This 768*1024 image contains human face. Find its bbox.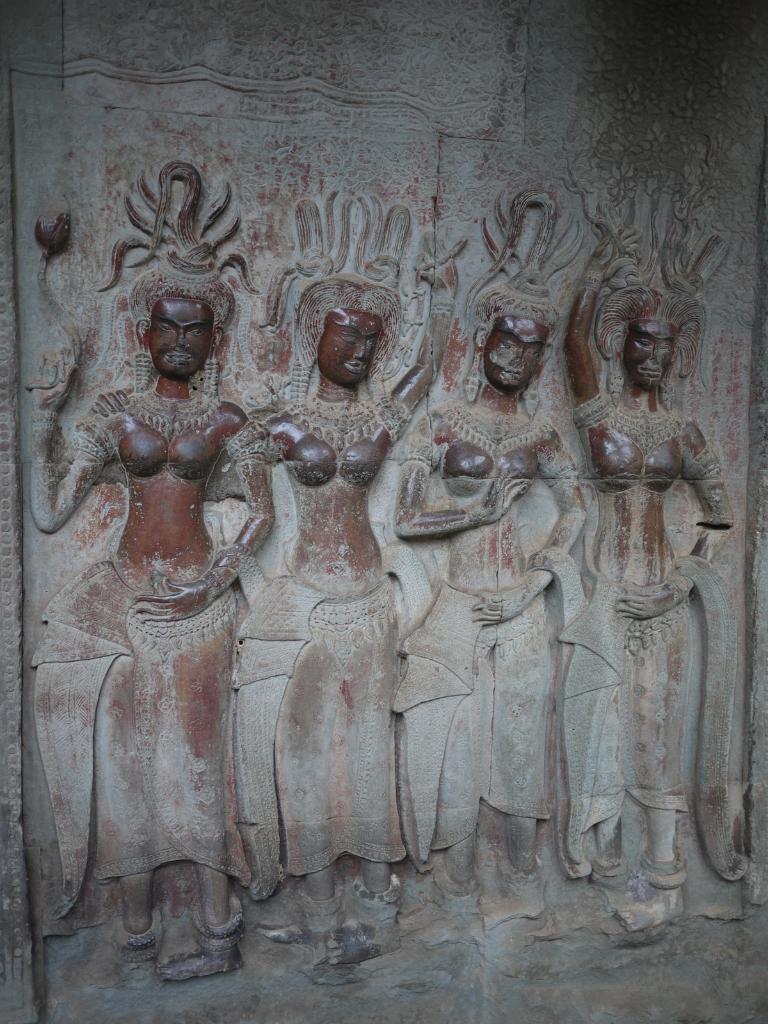
locate(621, 323, 672, 384).
